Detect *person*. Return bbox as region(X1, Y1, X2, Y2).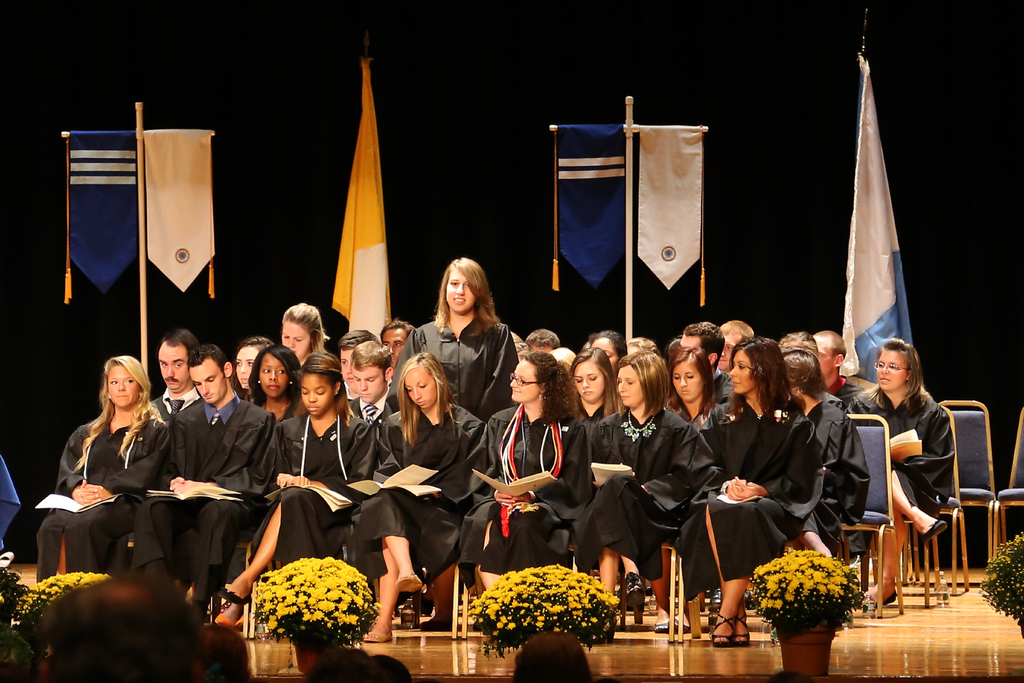
region(214, 347, 374, 625).
